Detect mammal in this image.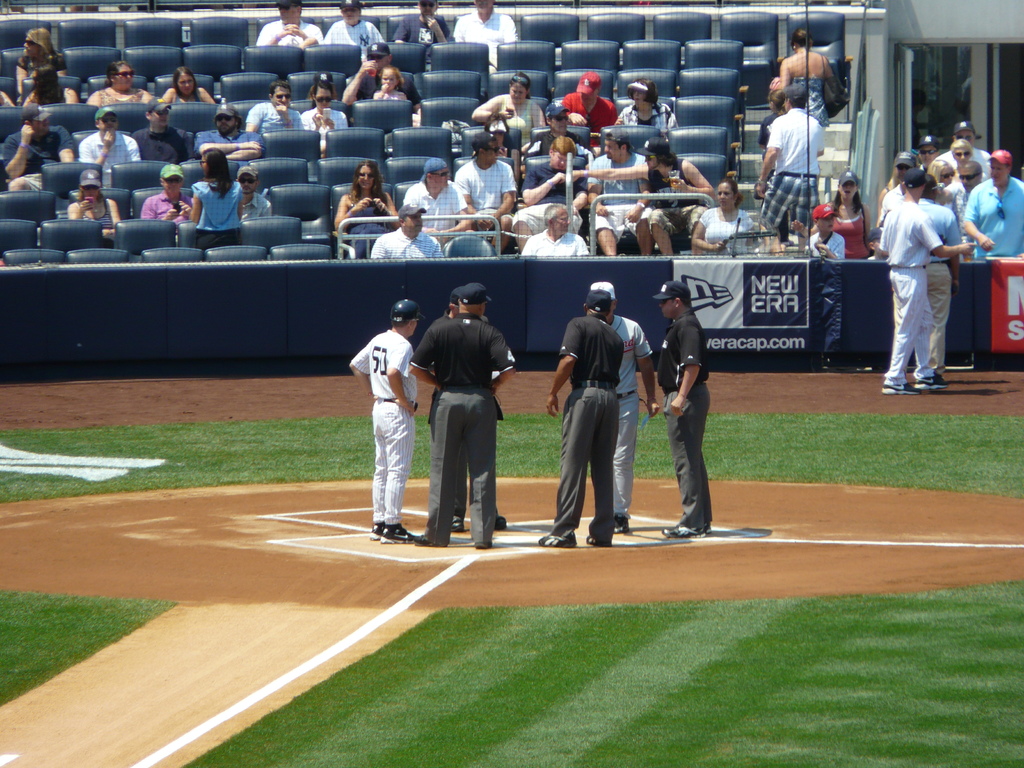
Detection: 236:162:276:227.
